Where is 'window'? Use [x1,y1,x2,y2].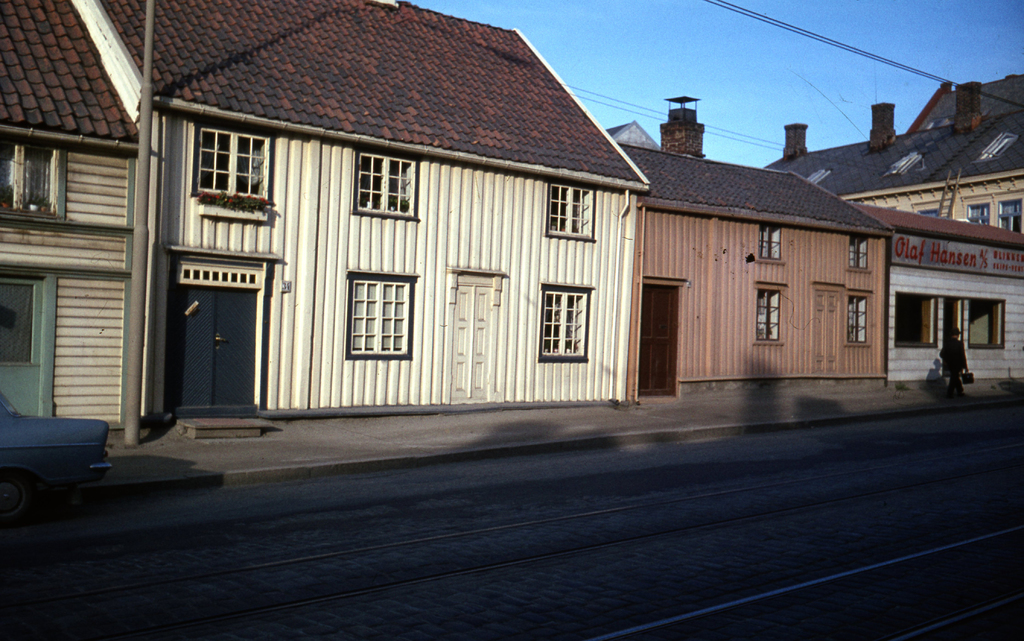
[997,197,1023,231].
